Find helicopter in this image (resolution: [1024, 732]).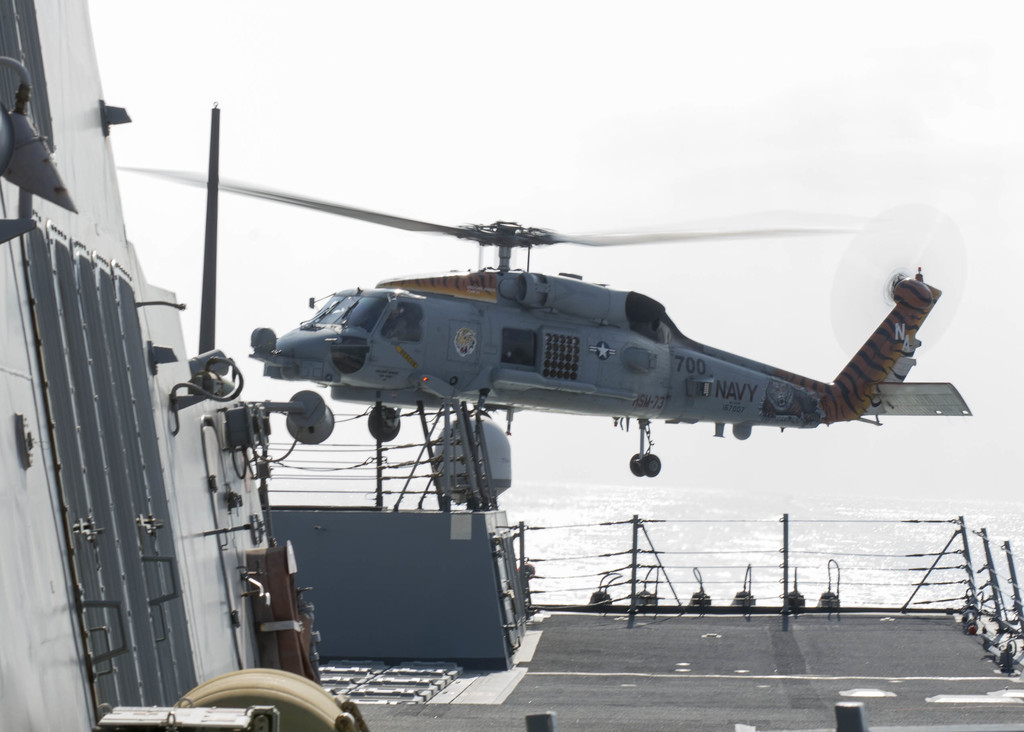
114, 132, 996, 530.
